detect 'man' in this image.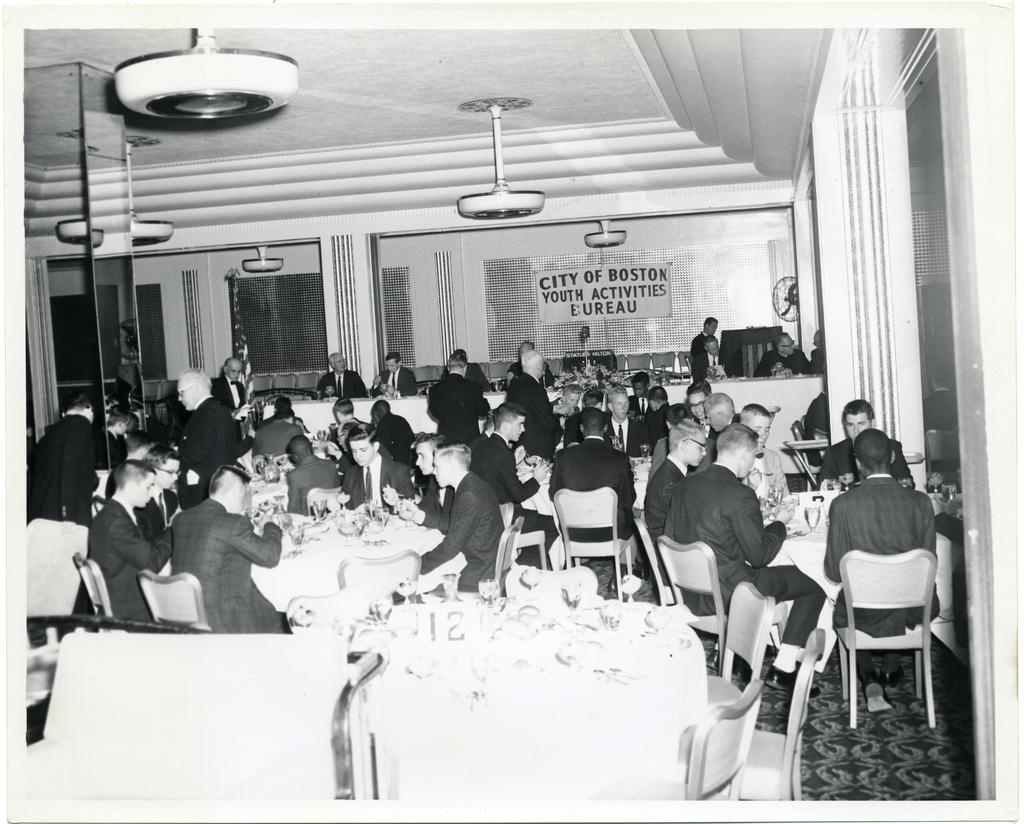
Detection: 755/334/814/376.
